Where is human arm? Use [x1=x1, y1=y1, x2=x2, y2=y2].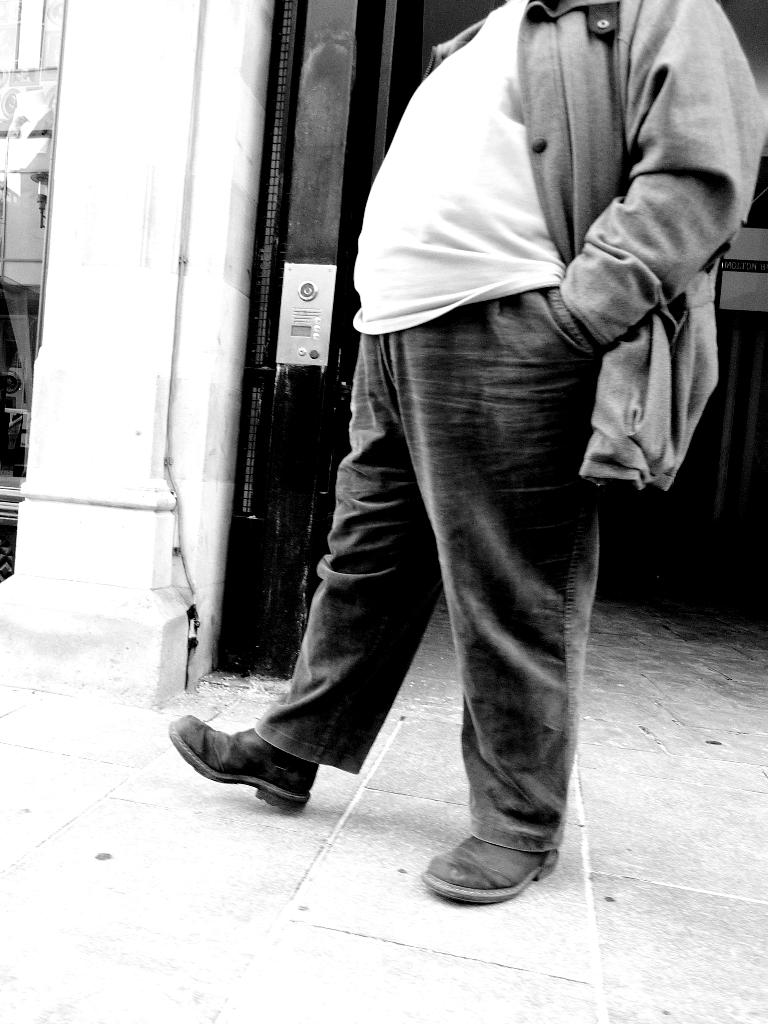
[x1=559, y1=0, x2=767, y2=346].
